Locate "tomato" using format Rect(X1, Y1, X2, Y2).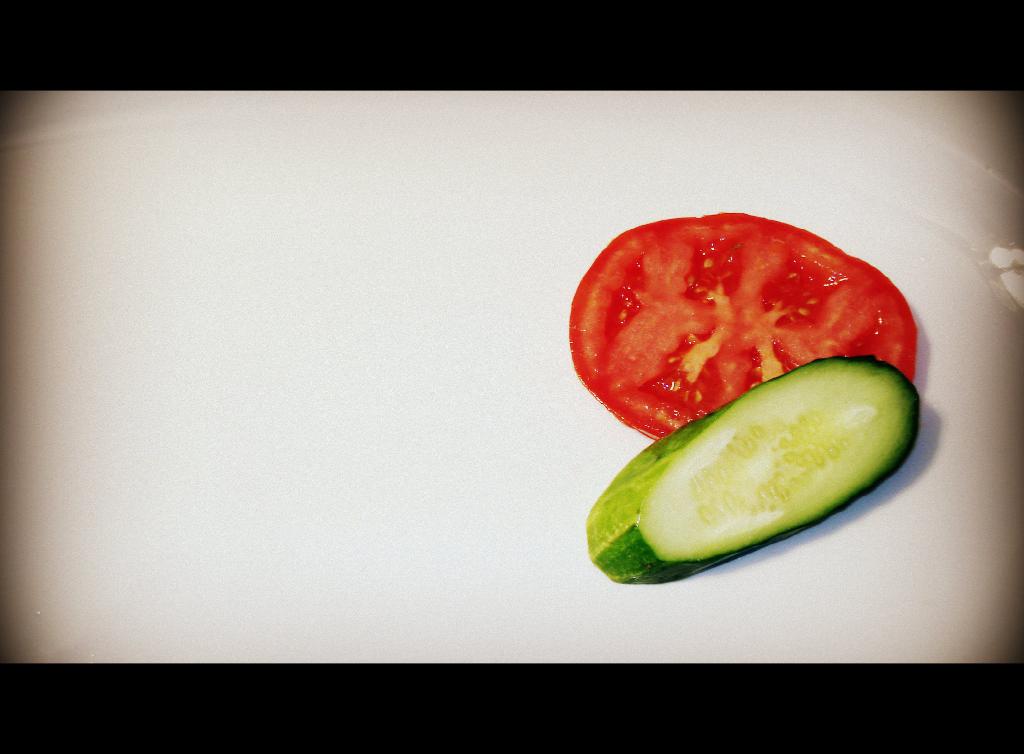
Rect(564, 223, 910, 440).
